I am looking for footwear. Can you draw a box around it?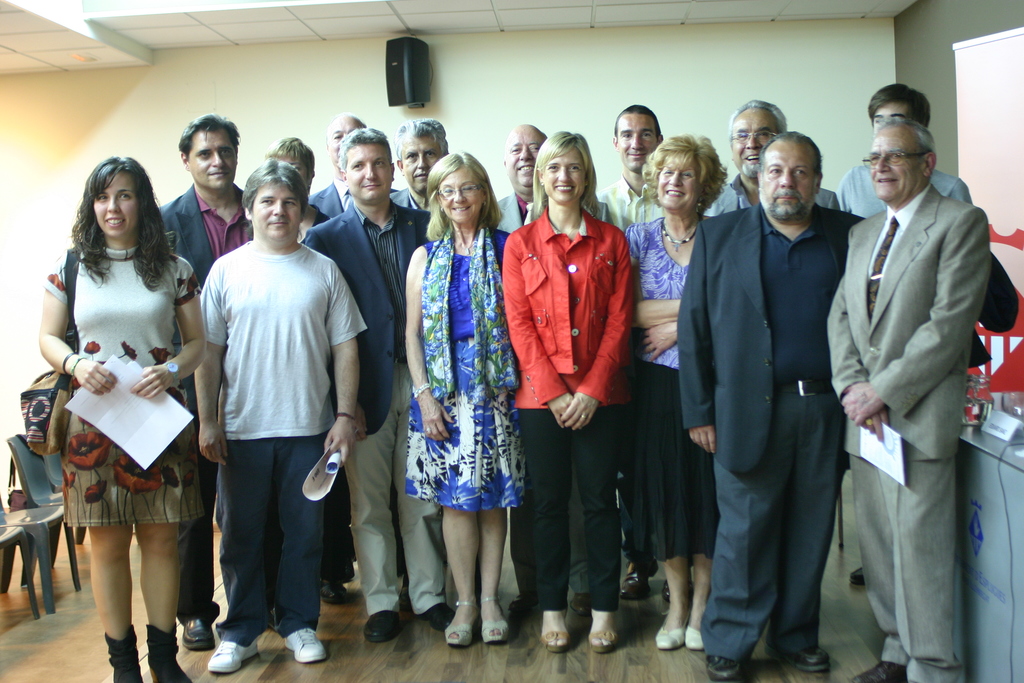
Sure, the bounding box is (571,591,598,619).
